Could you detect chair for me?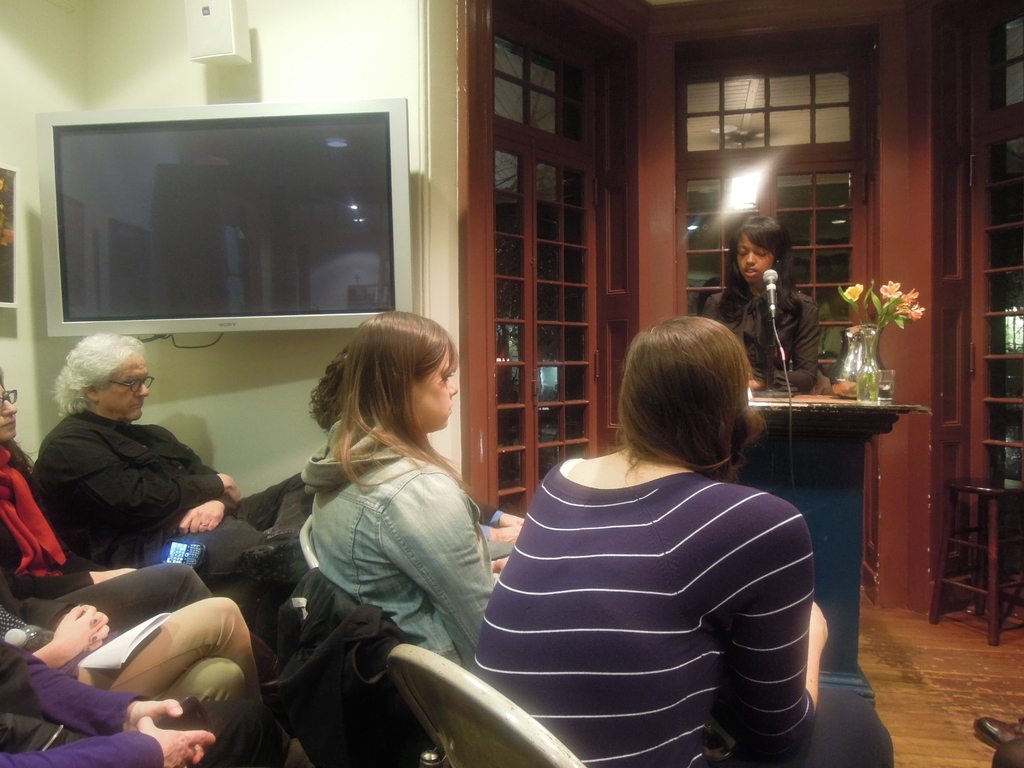
Detection result: [left=298, top=511, right=436, bottom=767].
